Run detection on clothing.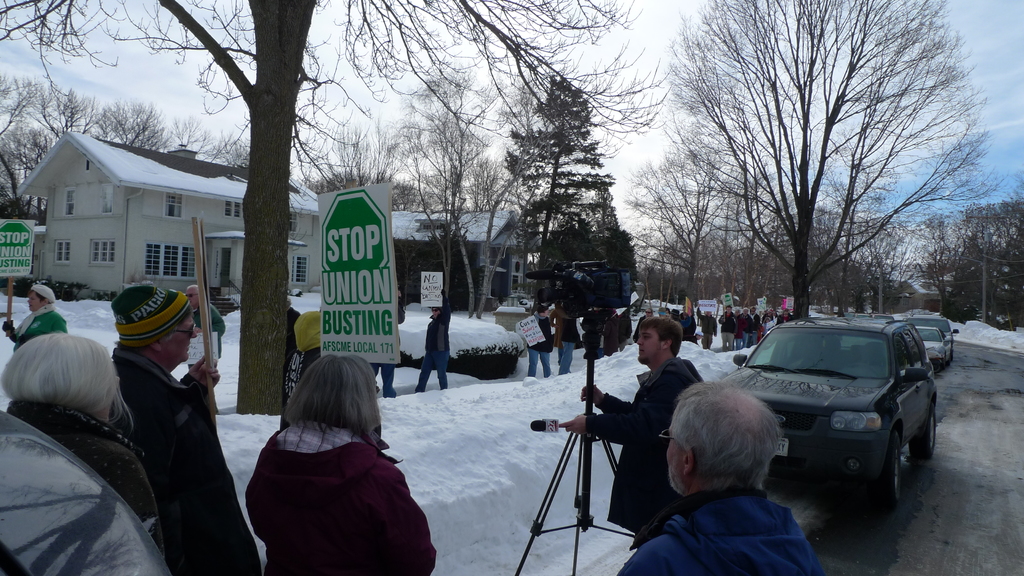
Result: select_region(730, 310, 742, 351).
